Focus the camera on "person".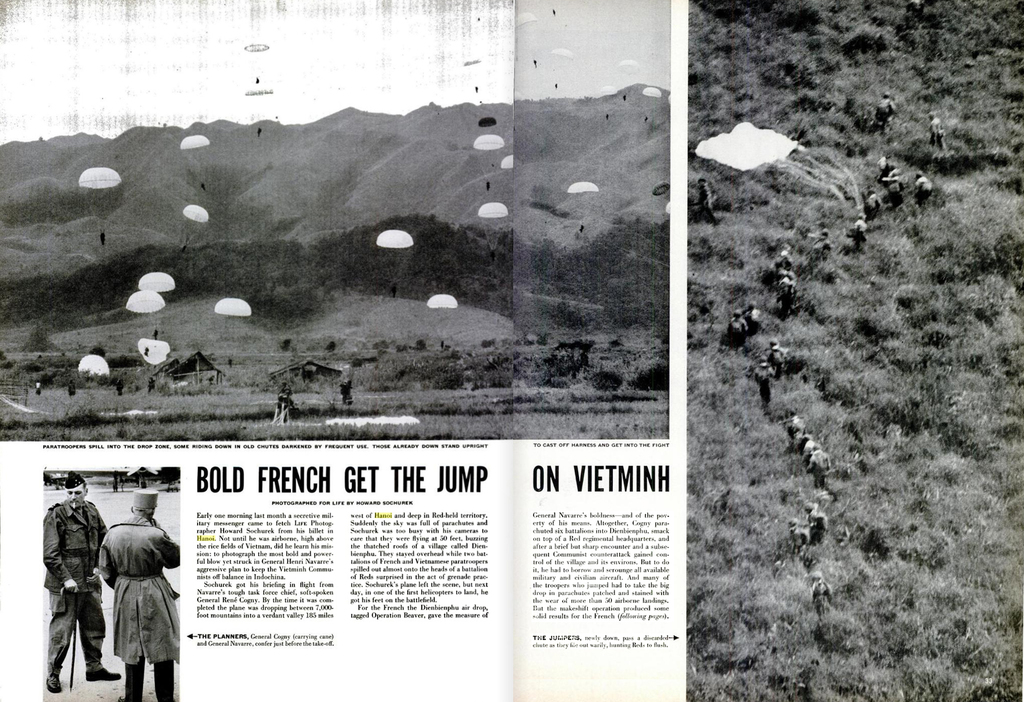
Focus region: <bbox>744, 299, 767, 328</bbox>.
